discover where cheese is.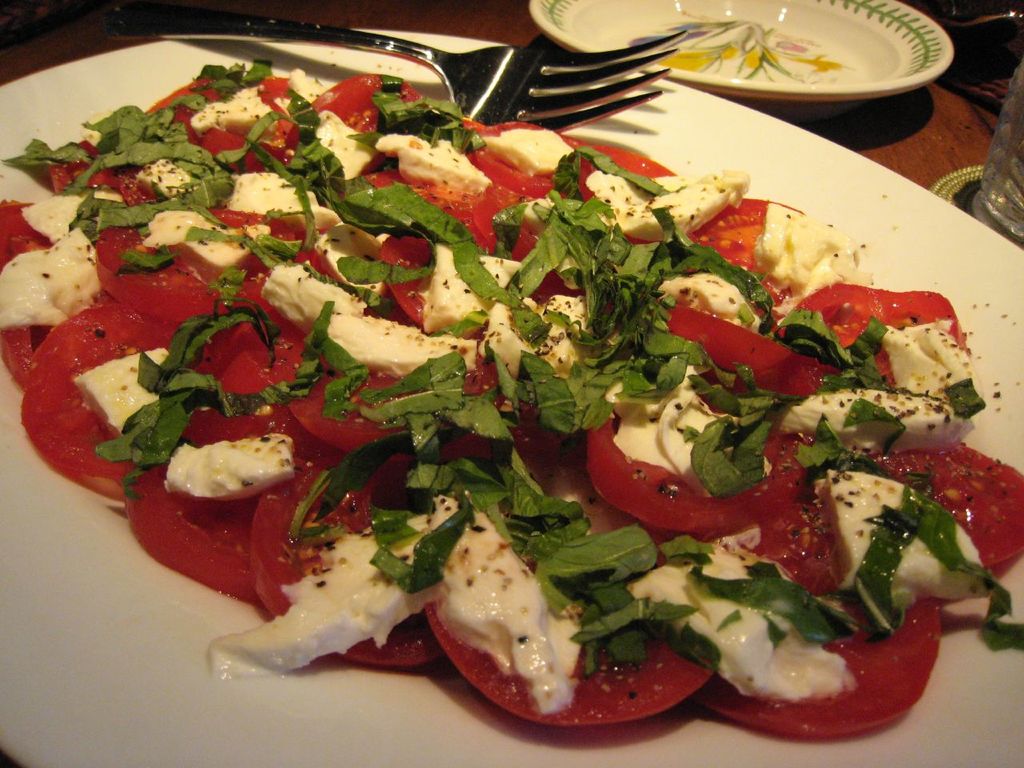
Discovered at [486,282,589,378].
